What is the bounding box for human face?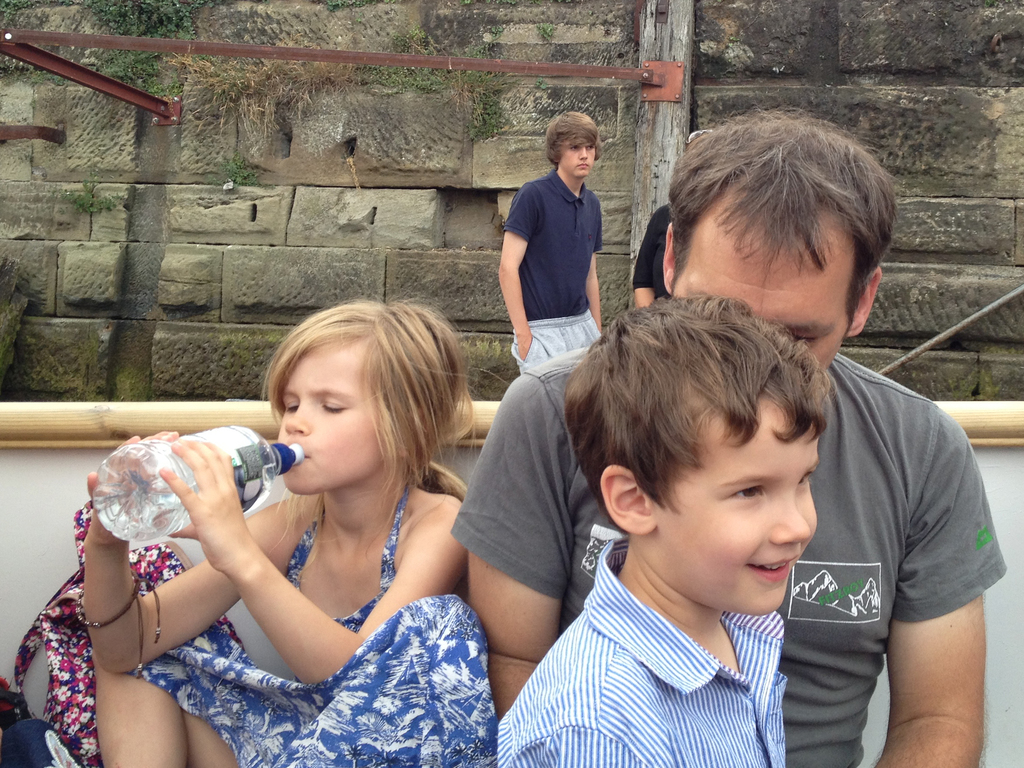
<region>562, 143, 595, 172</region>.
